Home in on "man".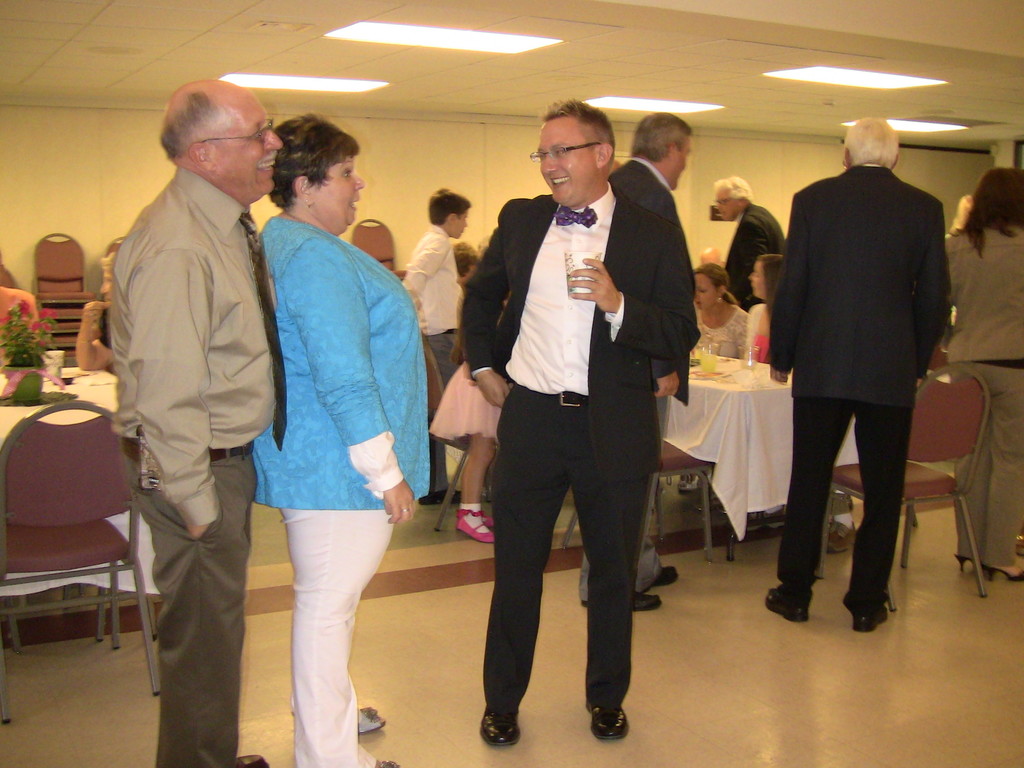
Homed in at Rect(455, 94, 703, 746).
